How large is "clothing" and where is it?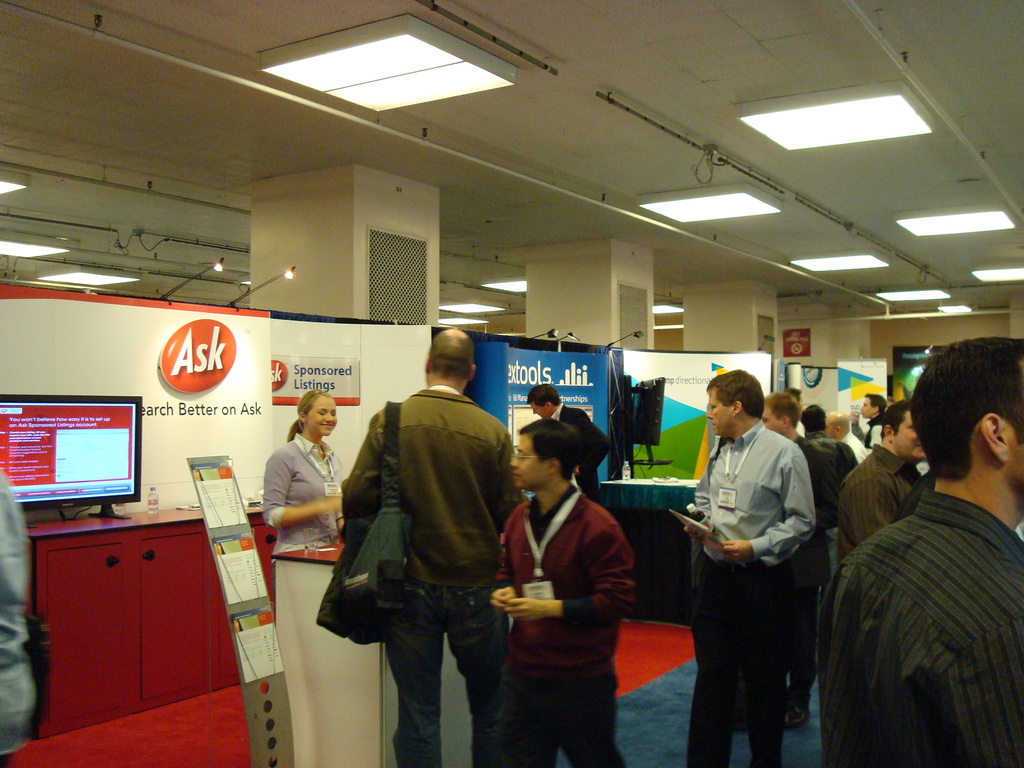
Bounding box: <box>810,433,847,488</box>.
